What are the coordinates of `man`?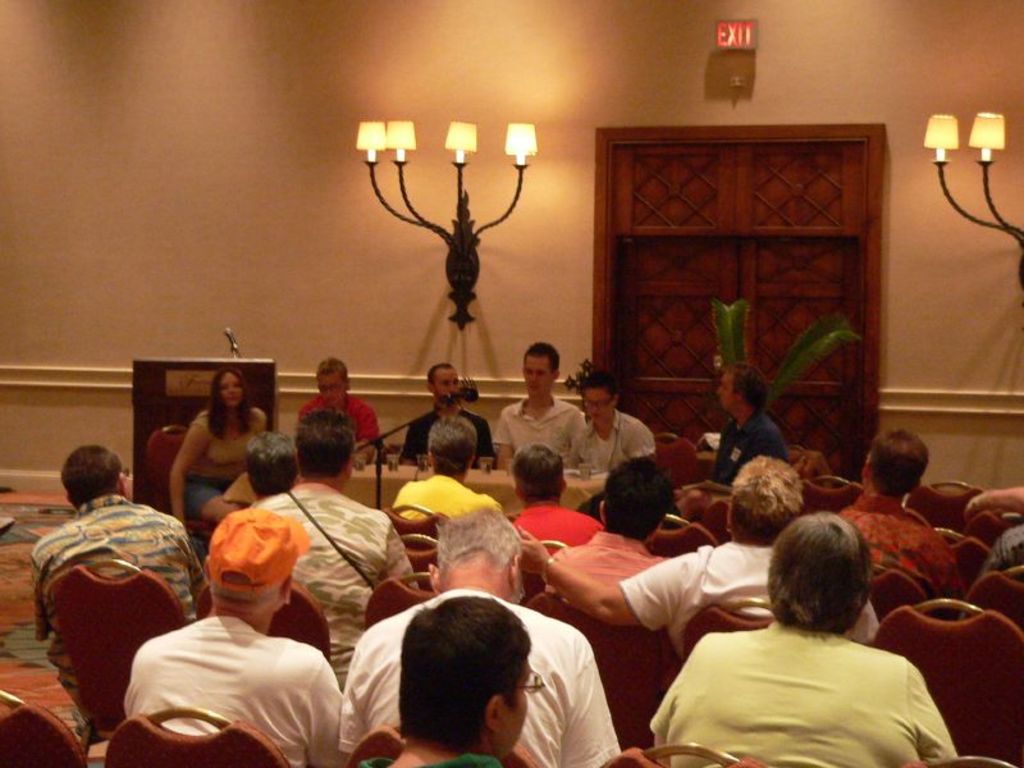
rect(513, 439, 603, 591).
